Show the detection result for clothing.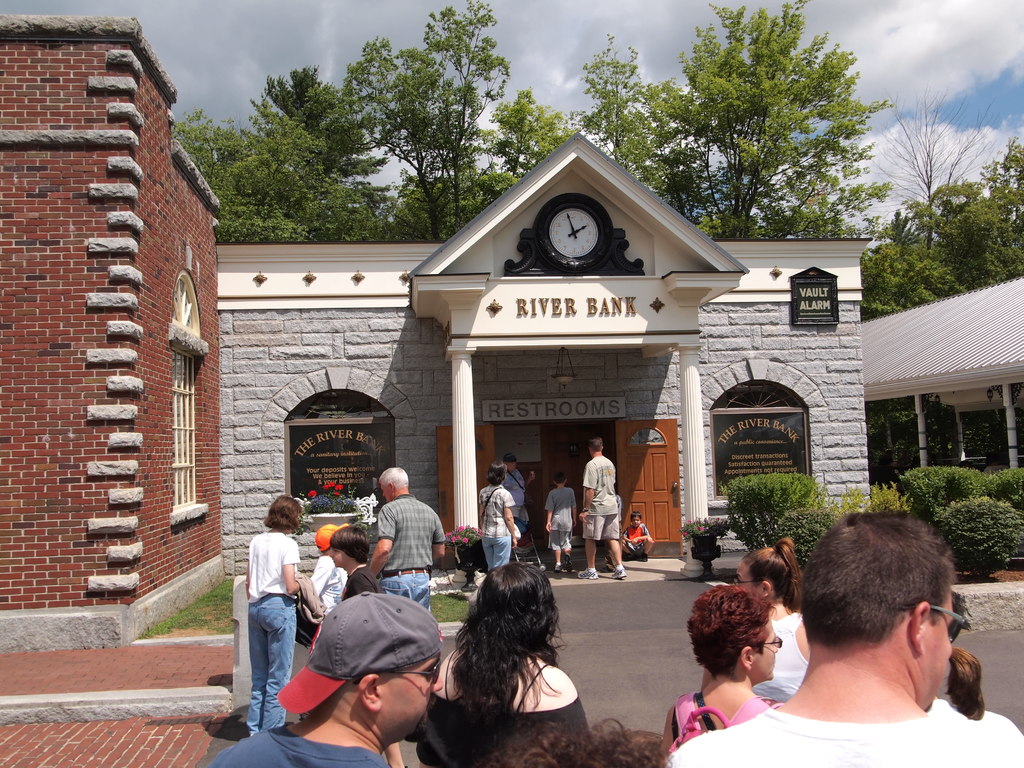
rect(665, 708, 1023, 767).
